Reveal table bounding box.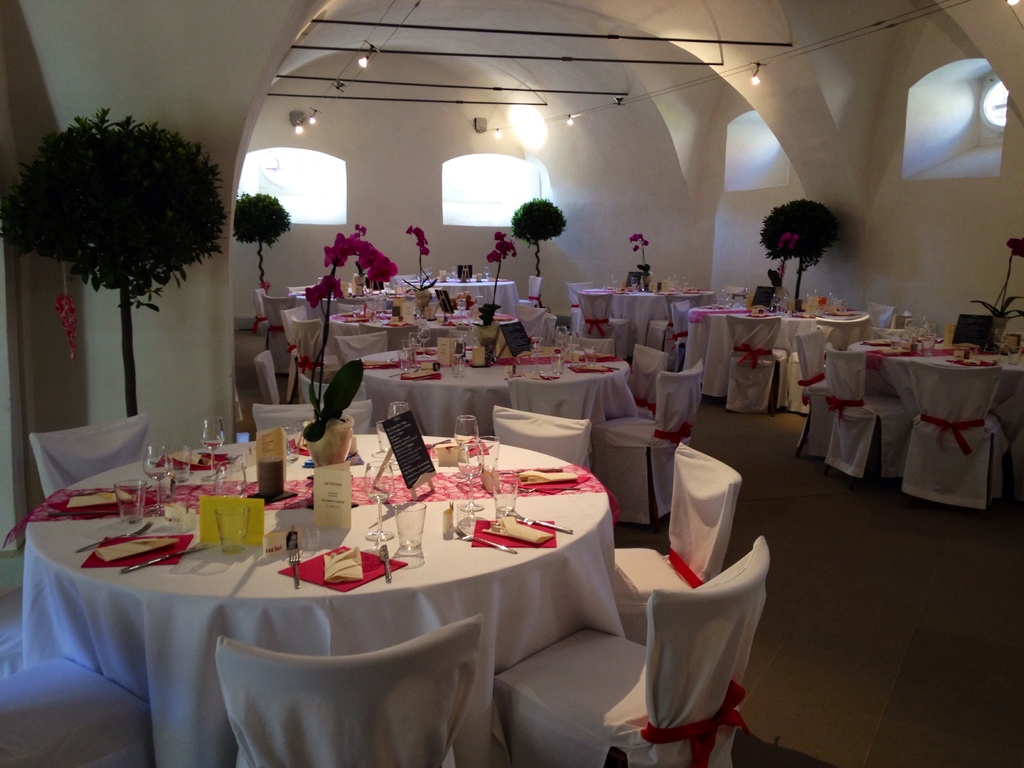
Revealed: pyautogui.locateOnScreen(692, 303, 861, 395).
